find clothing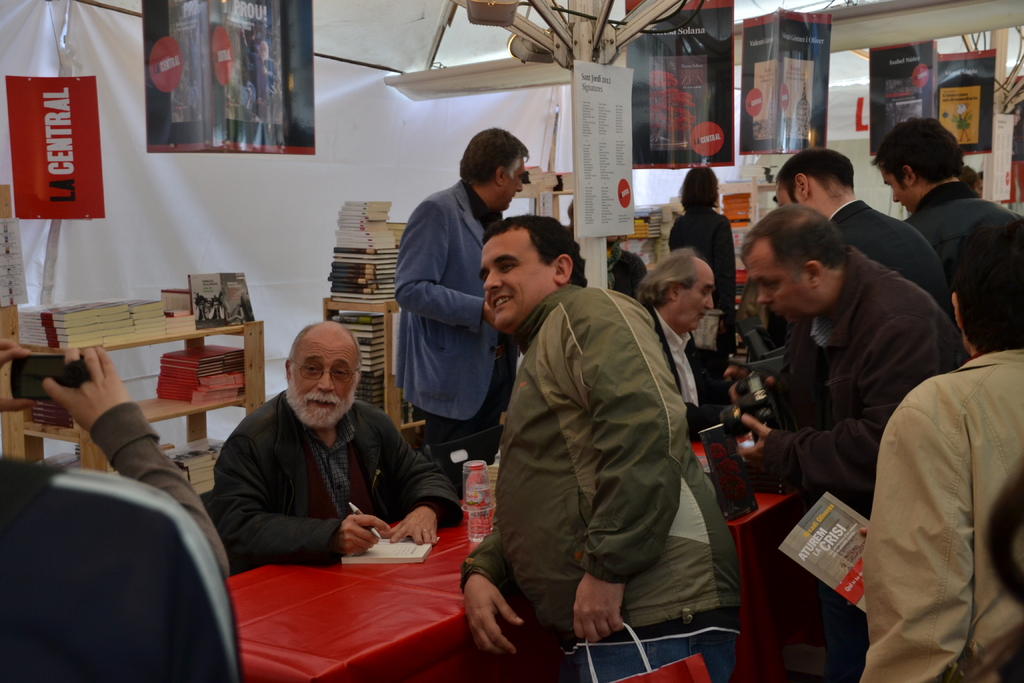
649/314/745/431
